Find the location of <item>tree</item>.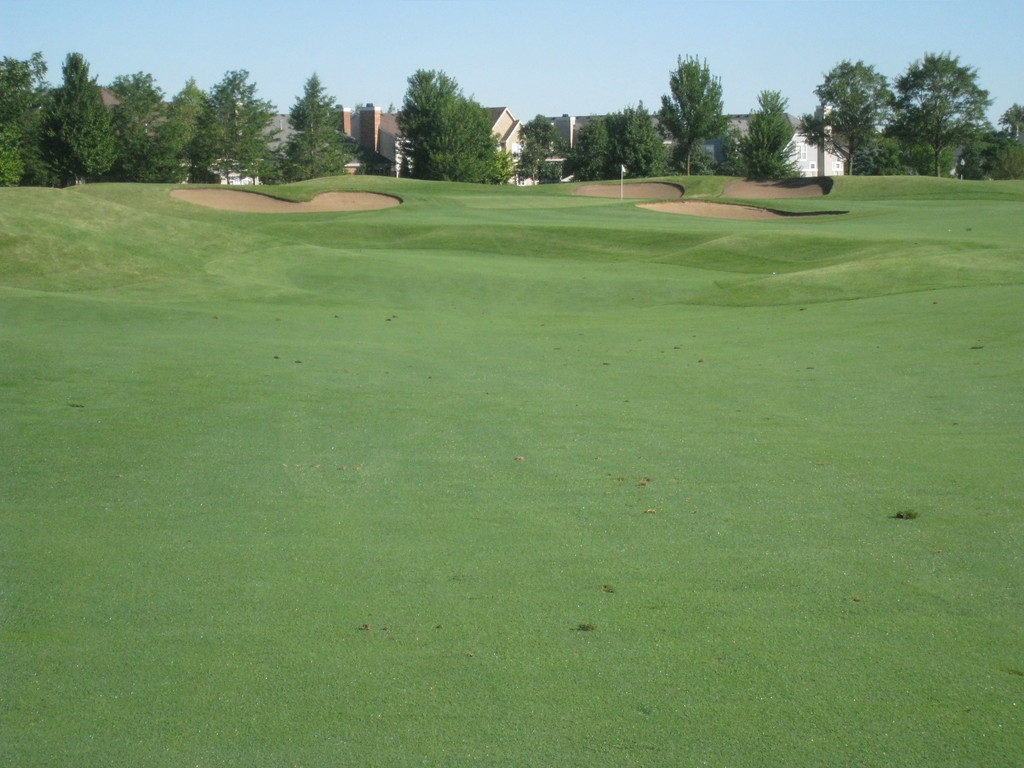
Location: [881, 48, 1002, 175].
